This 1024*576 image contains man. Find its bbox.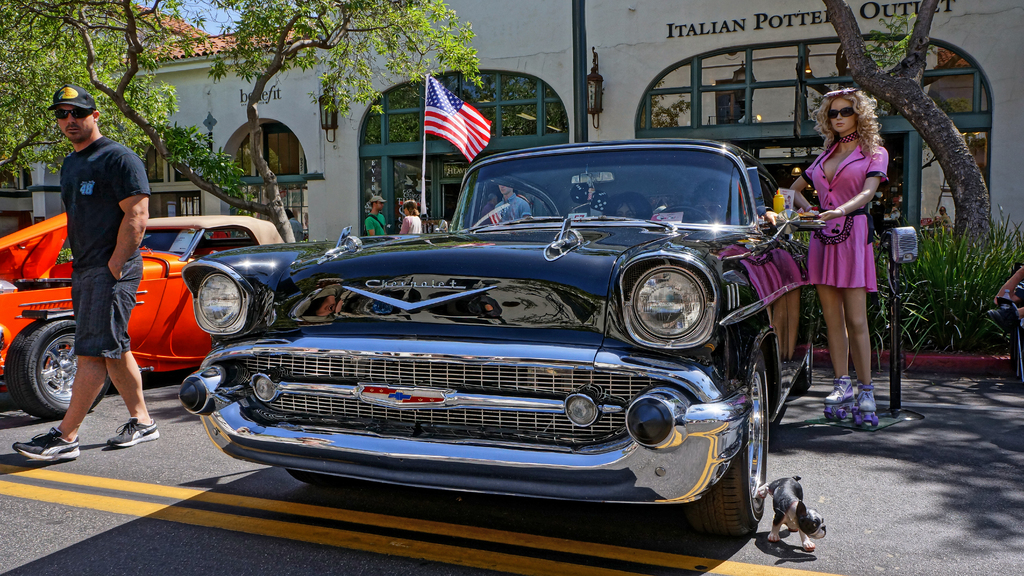
479, 193, 497, 218.
